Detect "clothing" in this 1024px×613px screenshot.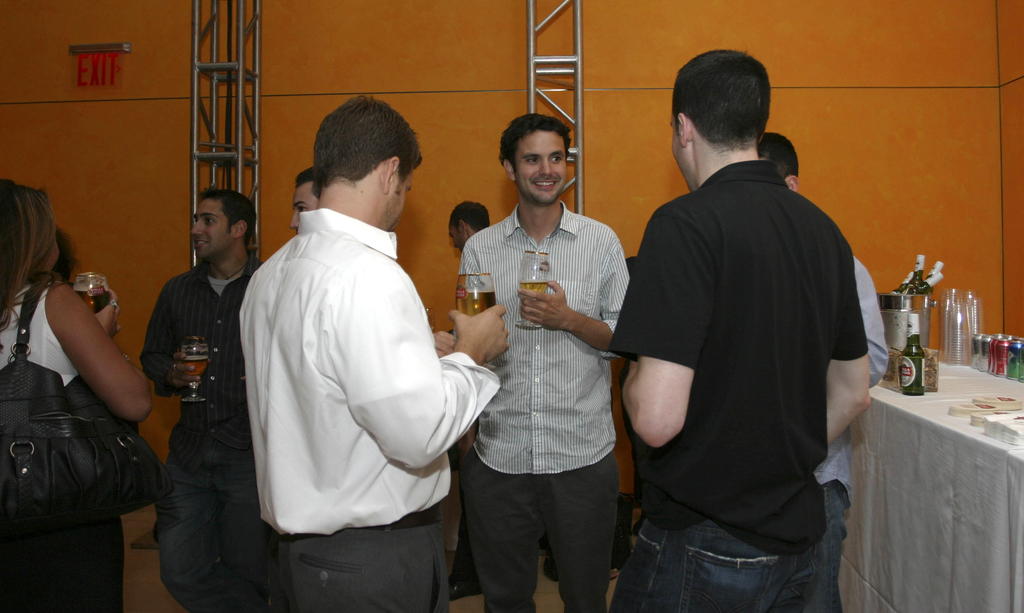
Detection: x1=811, y1=243, x2=888, y2=612.
